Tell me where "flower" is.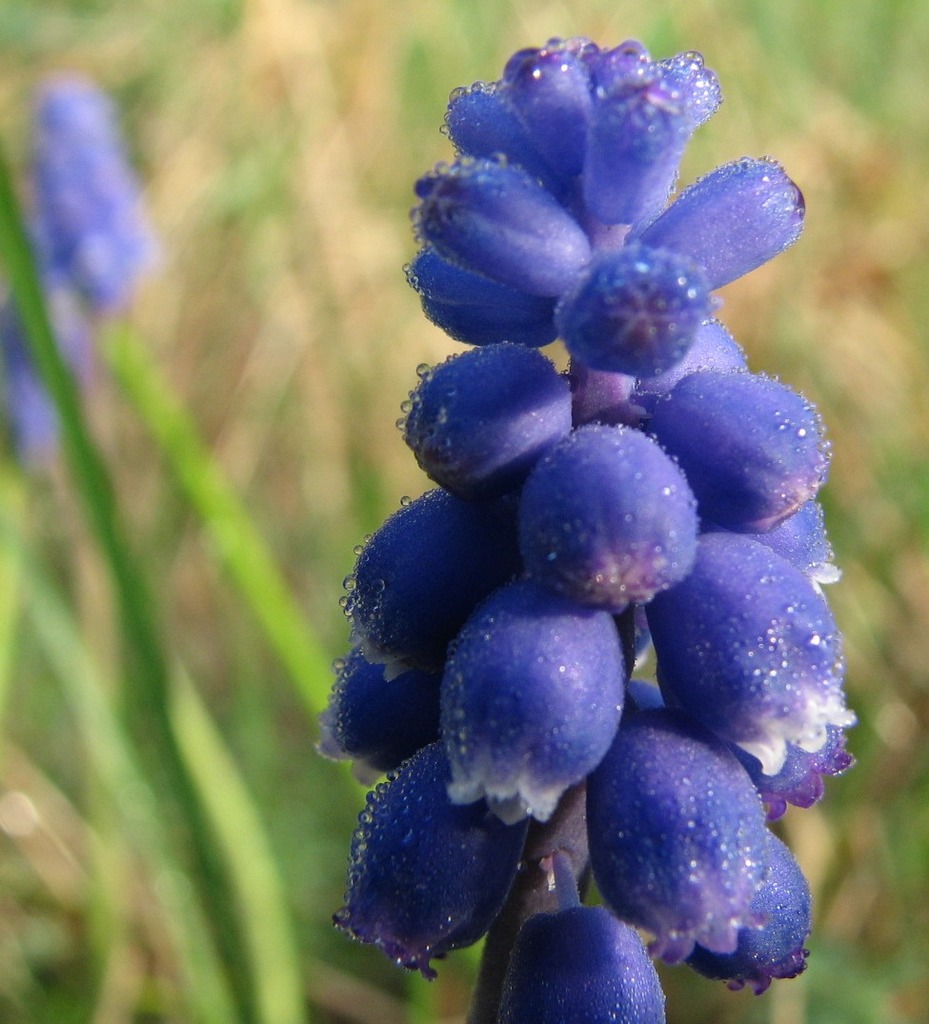
"flower" is at 323:34:845:1023.
